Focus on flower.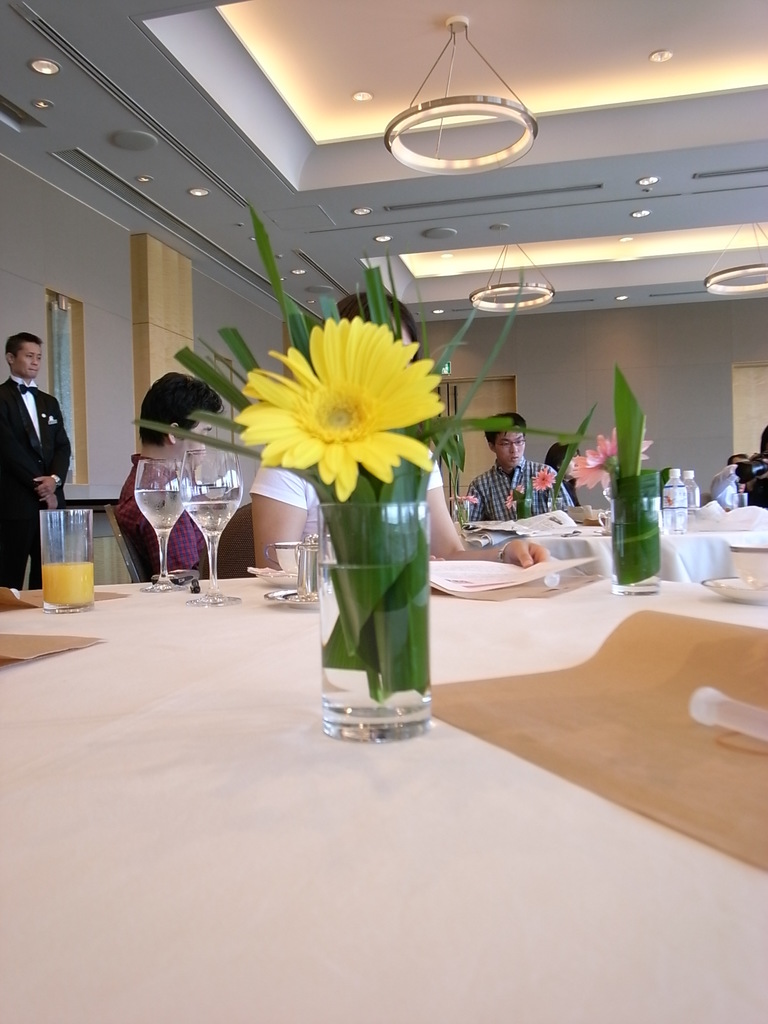
Focused at x1=466, y1=491, x2=481, y2=505.
